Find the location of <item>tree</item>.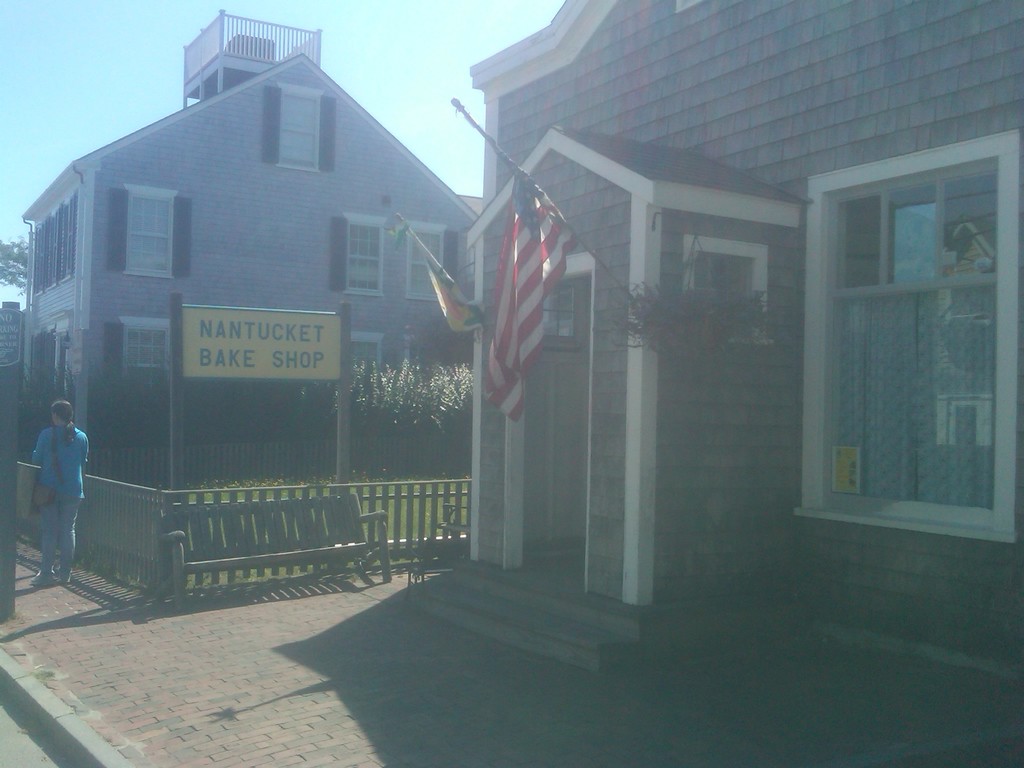
Location: [0, 234, 36, 299].
